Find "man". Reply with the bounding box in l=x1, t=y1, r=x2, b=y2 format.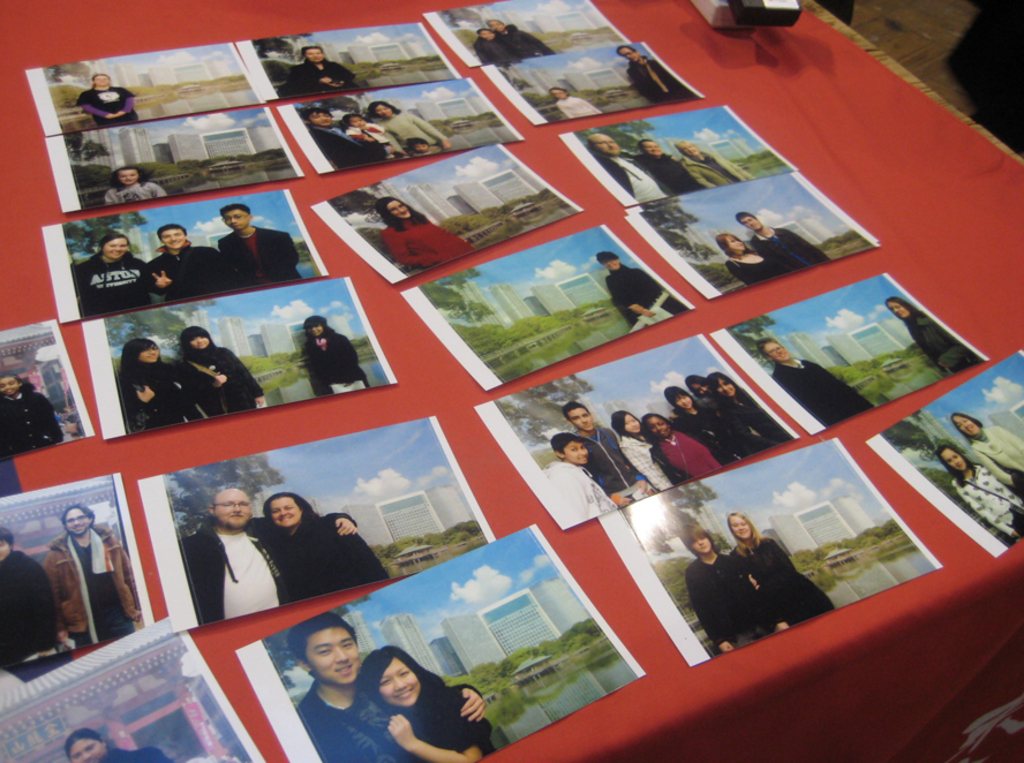
l=44, t=499, r=135, b=659.
